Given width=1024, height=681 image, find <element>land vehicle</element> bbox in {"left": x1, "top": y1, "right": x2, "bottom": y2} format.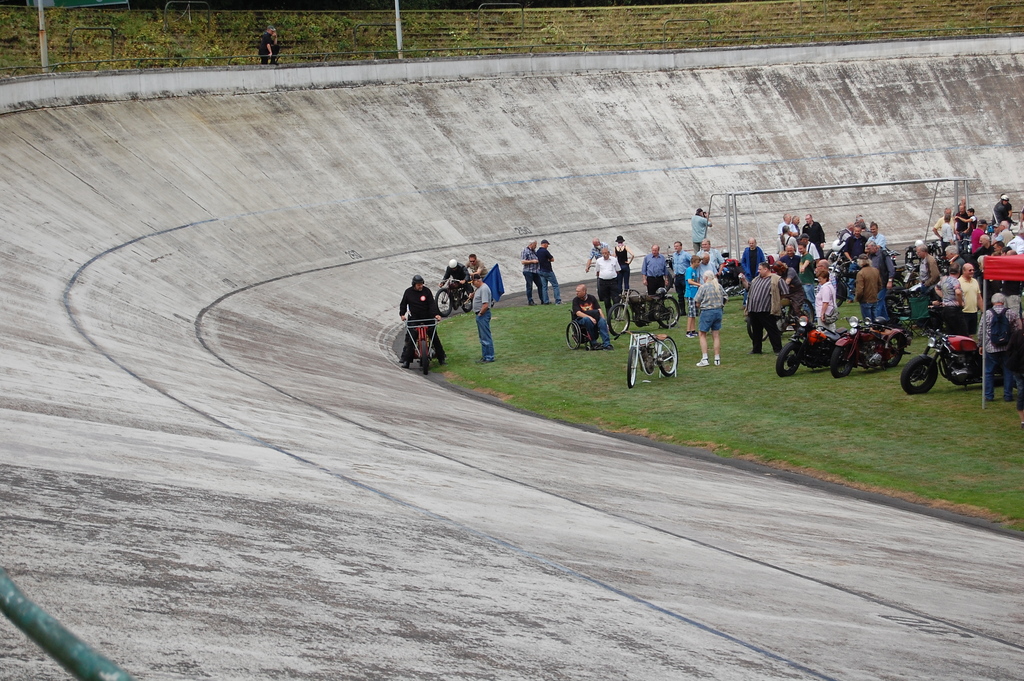
{"left": 900, "top": 327, "right": 984, "bottom": 393}.
